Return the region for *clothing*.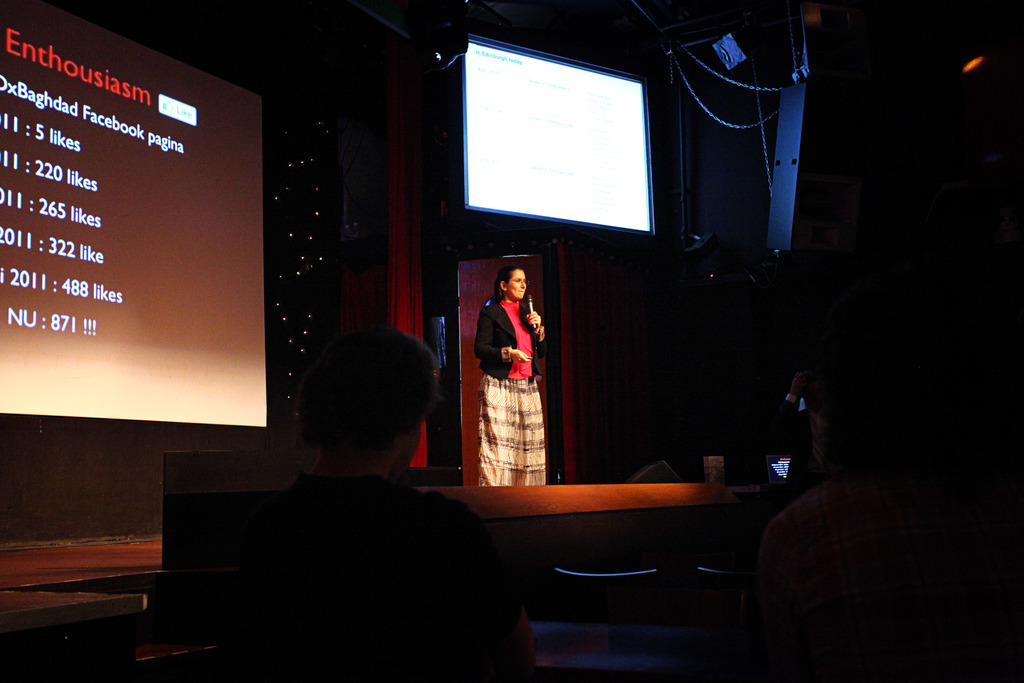
bbox=[764, 391, 820, 493].
